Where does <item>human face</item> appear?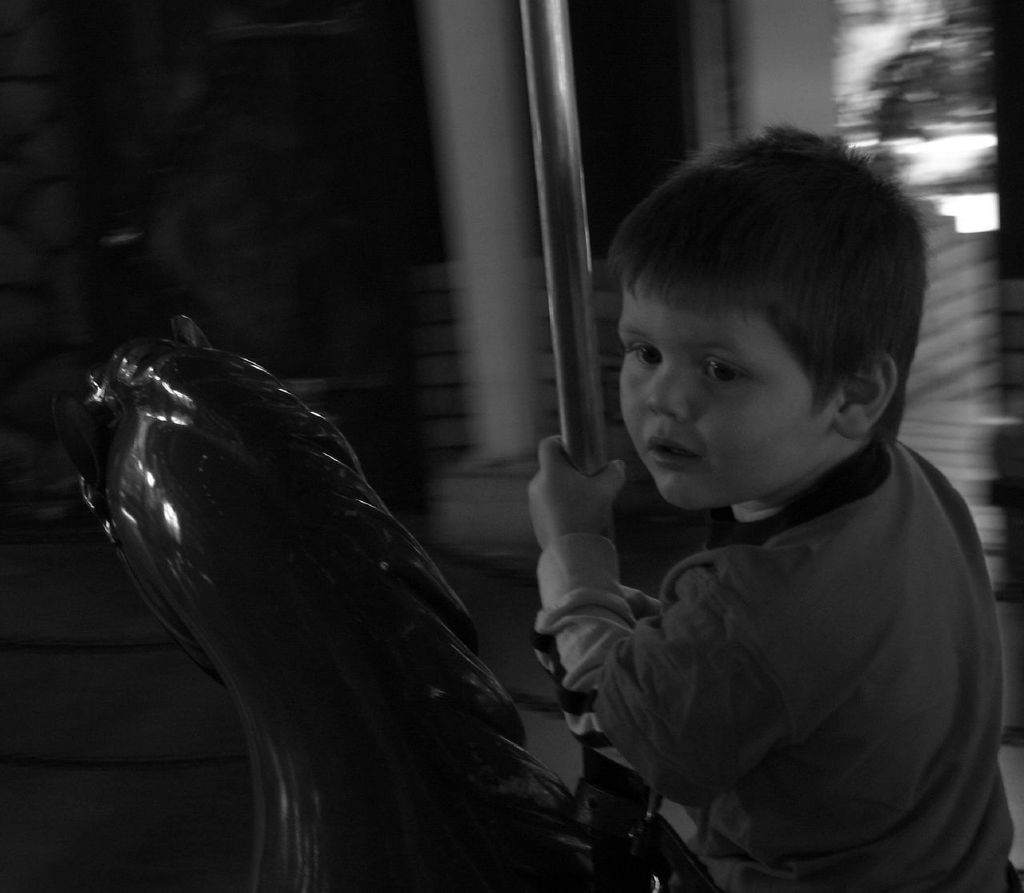
Appears at bbox(618, 269, 842, 503).
